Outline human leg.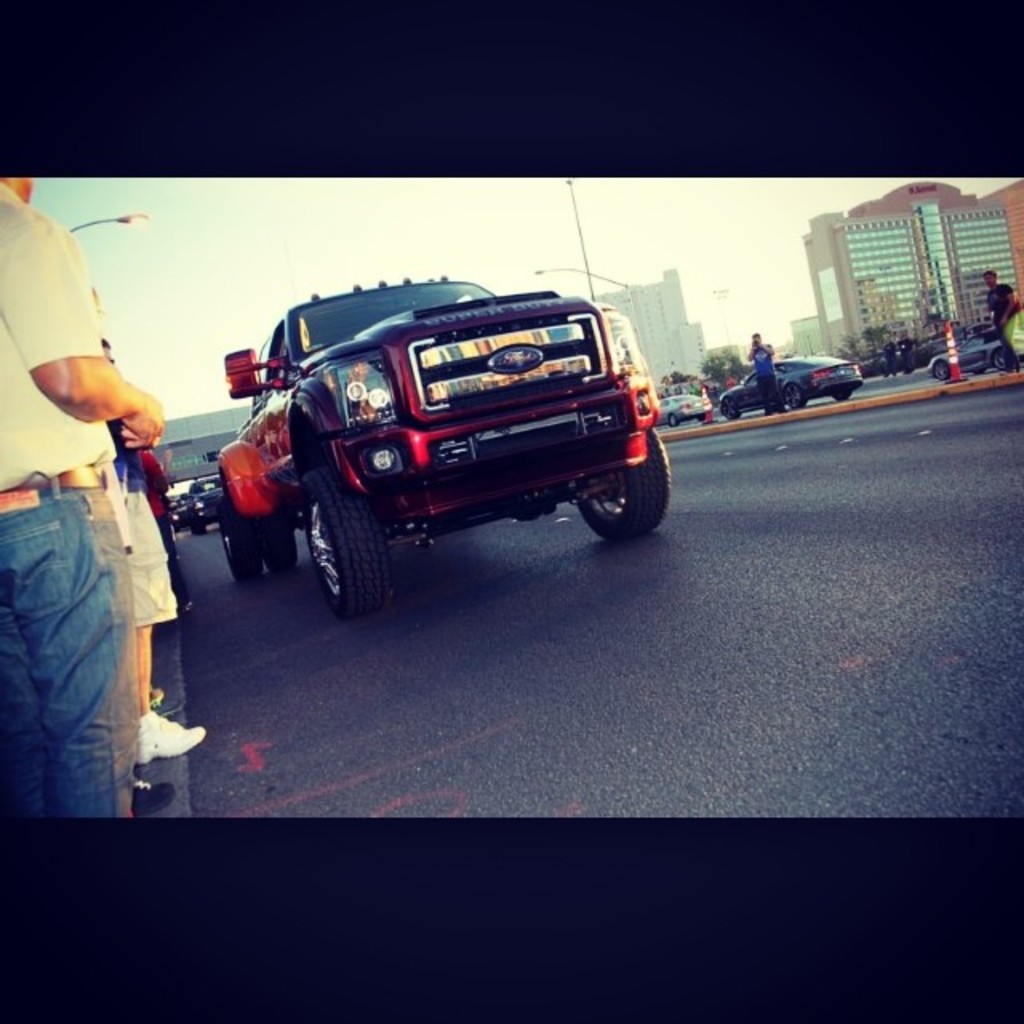
Outline: x1=0, y1=480, x2=133, y2=822.
